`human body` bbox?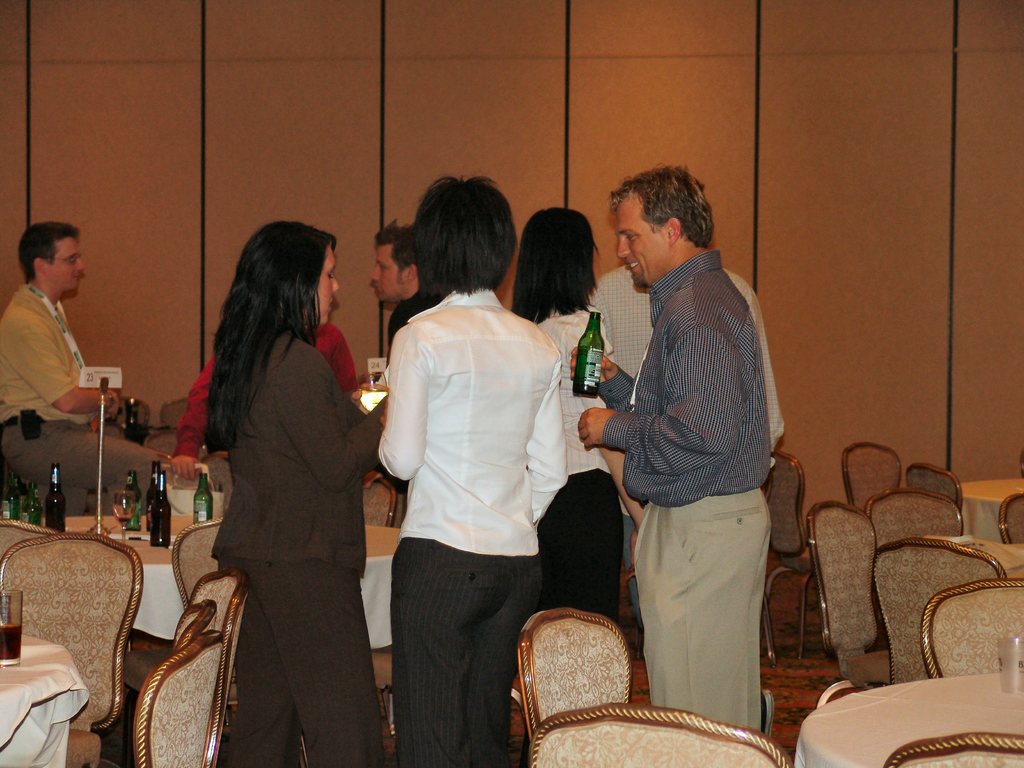
left=0, top=278, right=181, bottom=505
